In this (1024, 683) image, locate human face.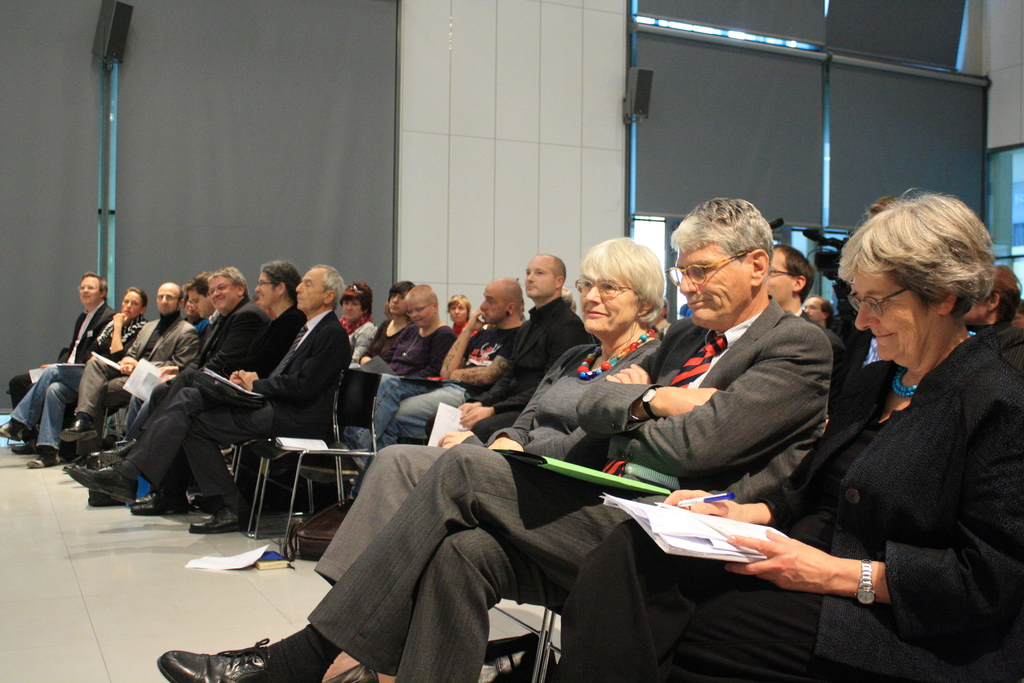
Bounding box: bbox=(680, 252, 745, 325).
